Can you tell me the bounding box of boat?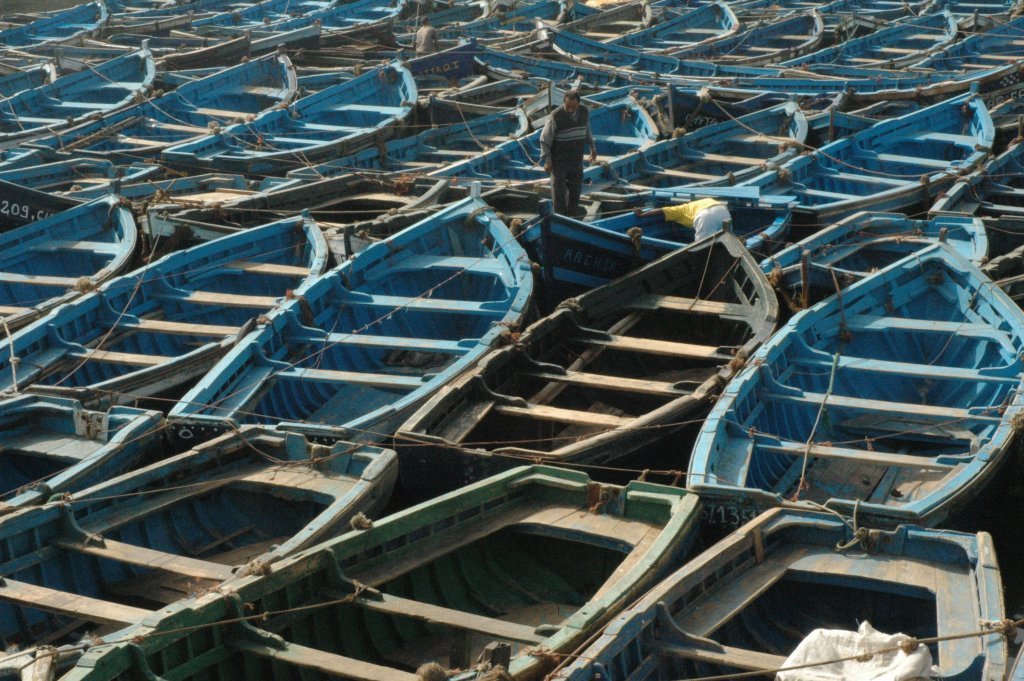
{"left": 0, "top": 49, "right": 164, "bottom": 155}.
